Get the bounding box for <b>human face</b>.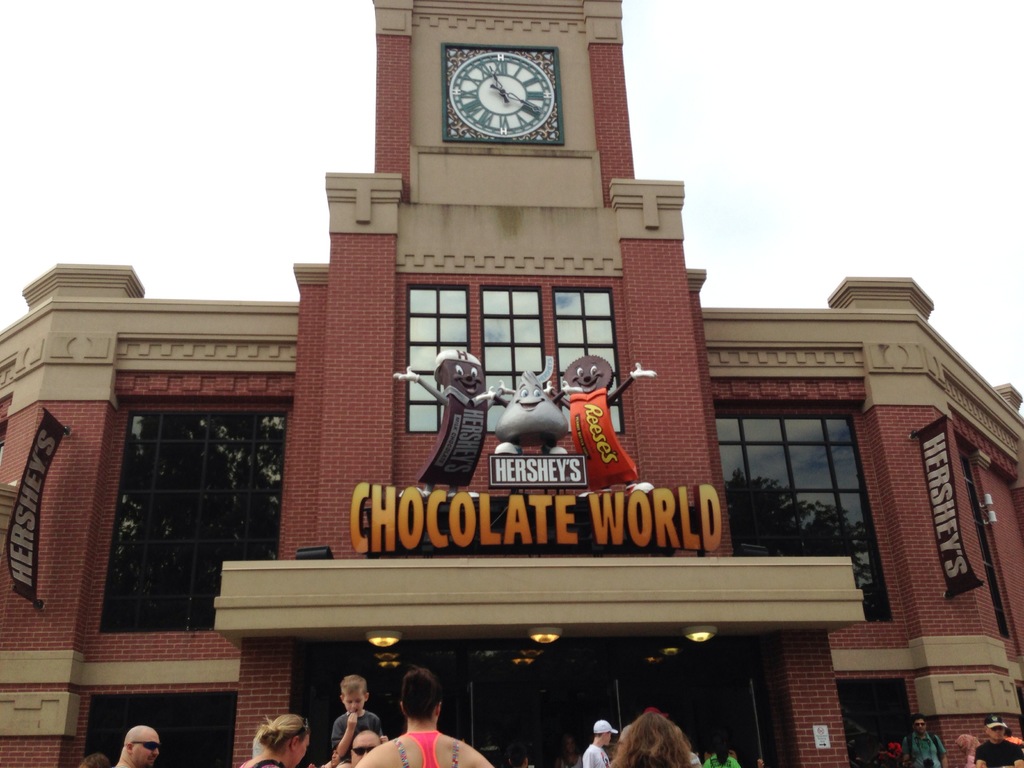
440,358,486,399.
